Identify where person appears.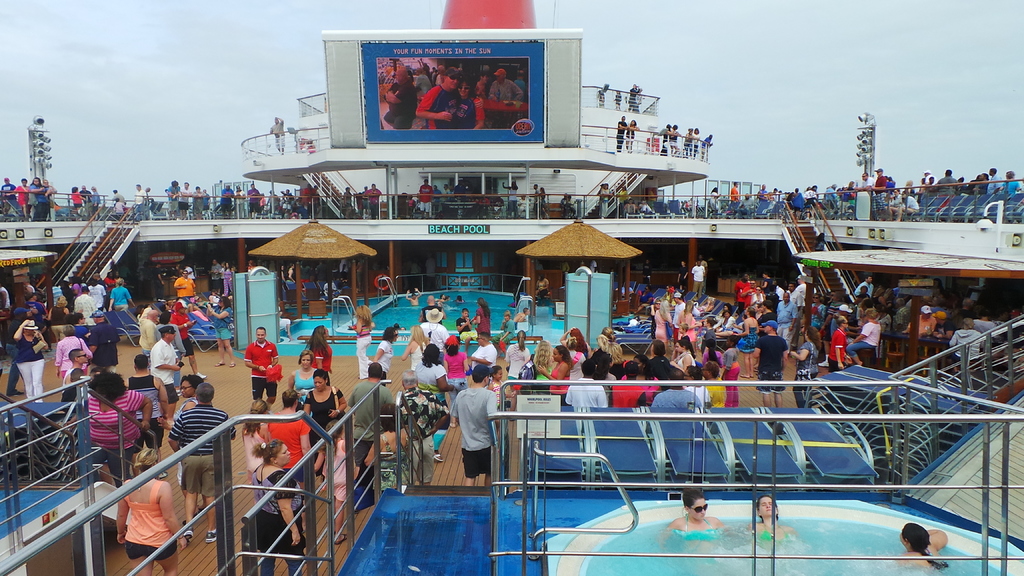
Appears at <box>239,401,268,486</box>.
